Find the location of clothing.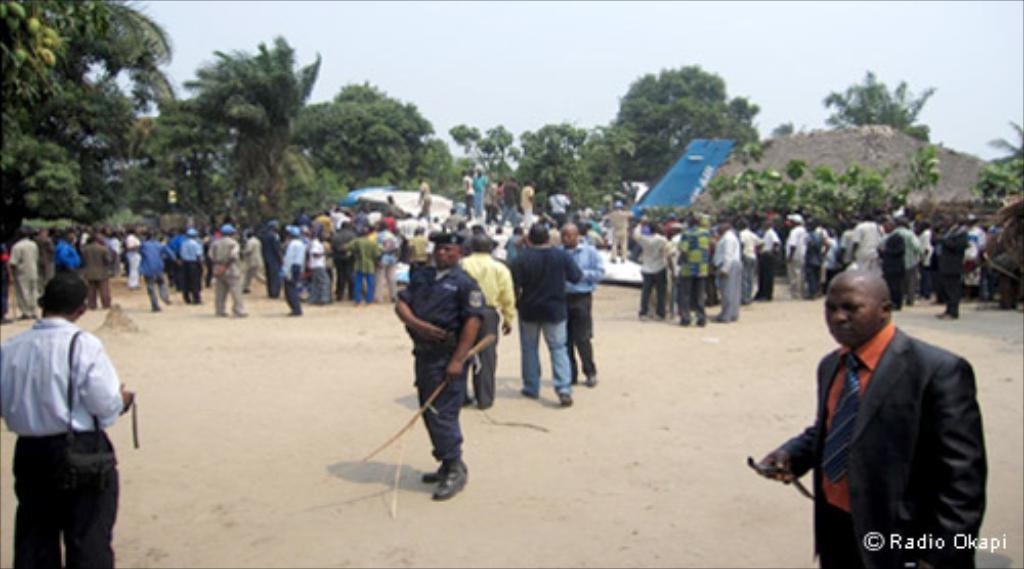
Location: (left=862, top=219, right=881, bottom=270).
